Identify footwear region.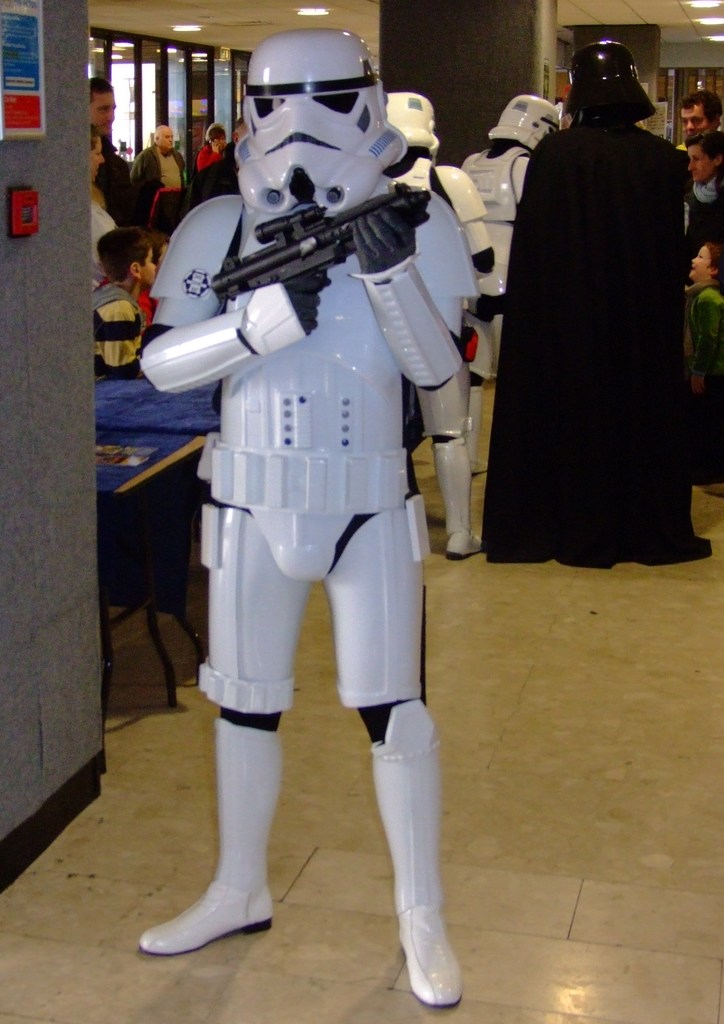
Region: bbox=[143, 877, 275, 959].
